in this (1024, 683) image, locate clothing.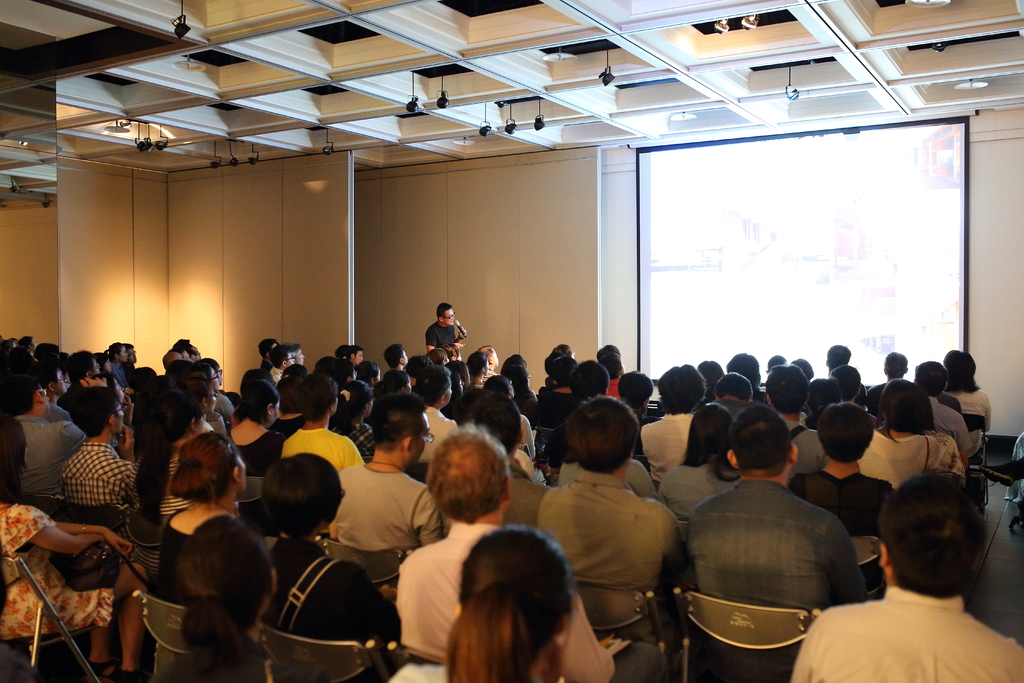
Bounding box: detection(108, 361, 131, 387).
